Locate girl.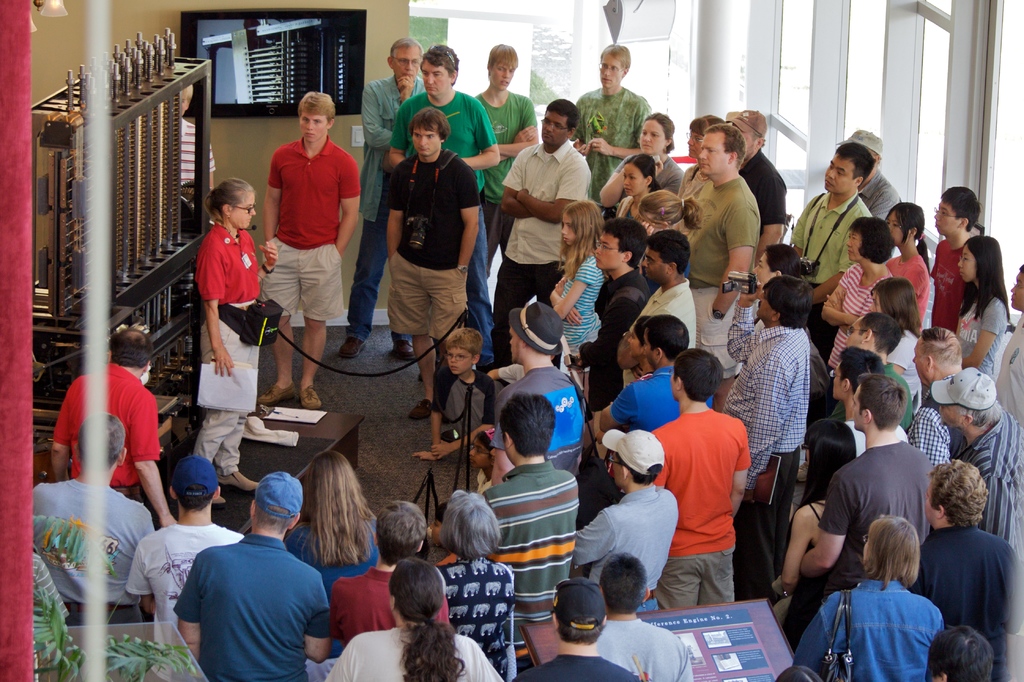
Bounding box: left=550, top=202, right=602, bottom=354.
